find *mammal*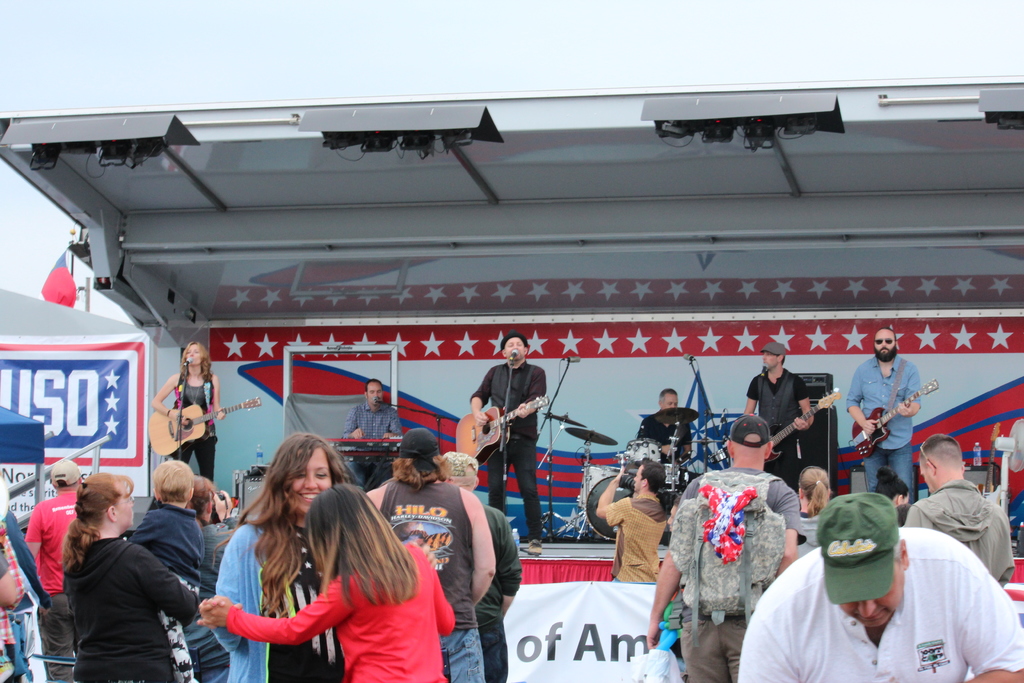
bbox(470, 329, 550, 550)
